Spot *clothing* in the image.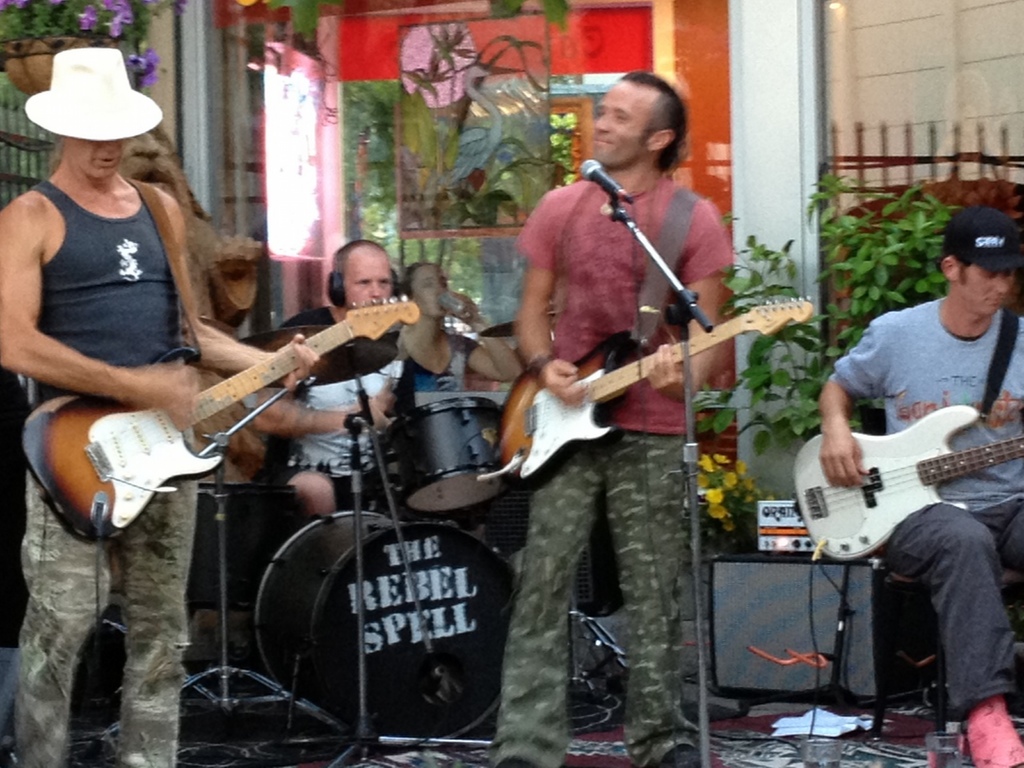
*clothing* found at select_region(259, 305, 407, 511).
